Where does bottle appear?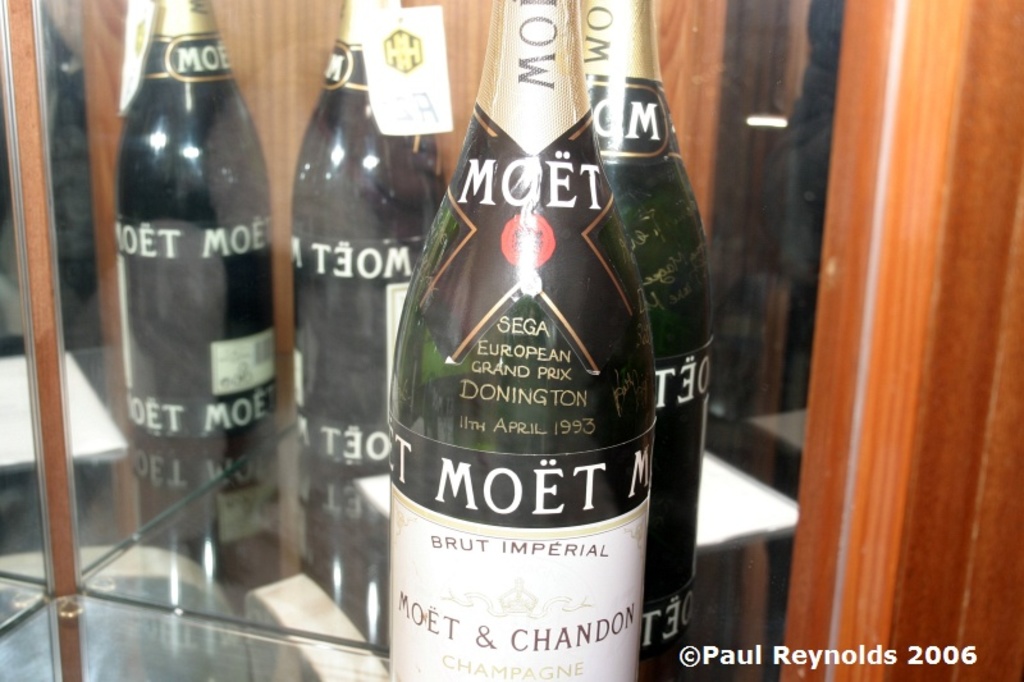
Appears at (x1=291, y1=0, x2=448, y2=468).
